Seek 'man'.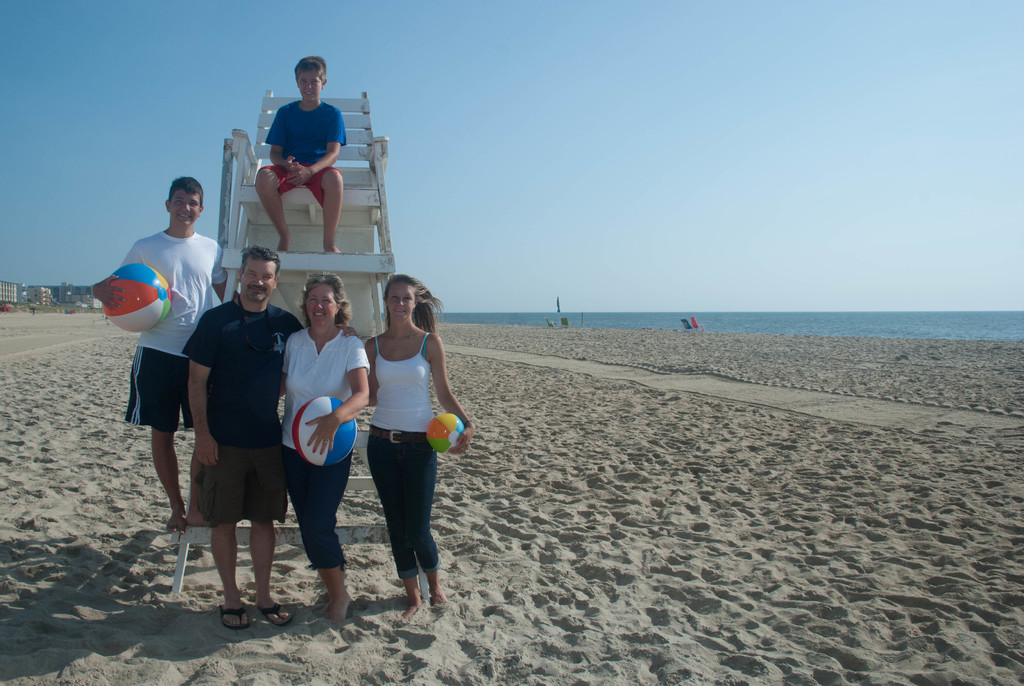
<region>165, 231, 301, 634</region>.
